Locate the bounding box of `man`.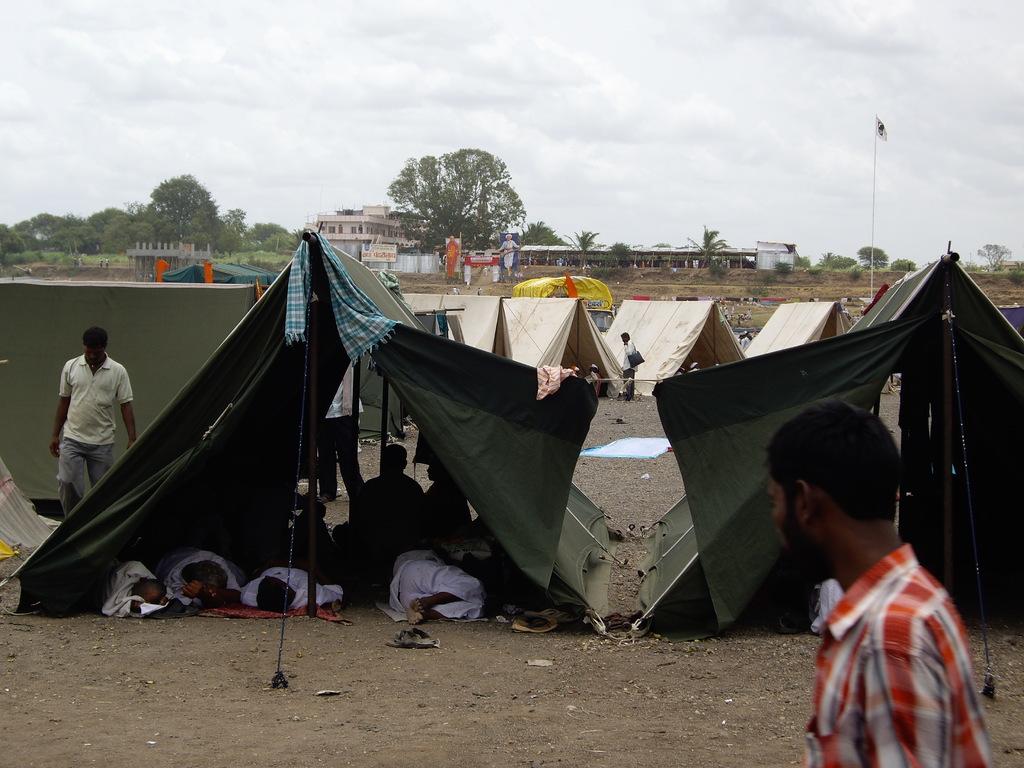
Bounding box: bbox=(611, 300, 619, 314).
